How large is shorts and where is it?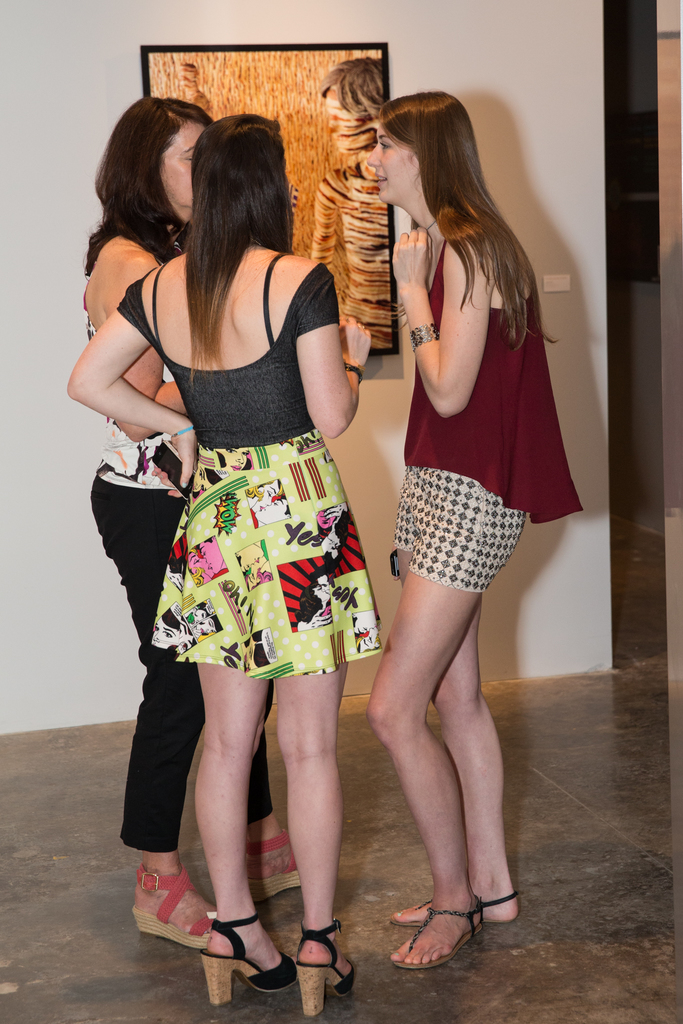
Bounding box: <region>148, 428, 386, 685</region>.
